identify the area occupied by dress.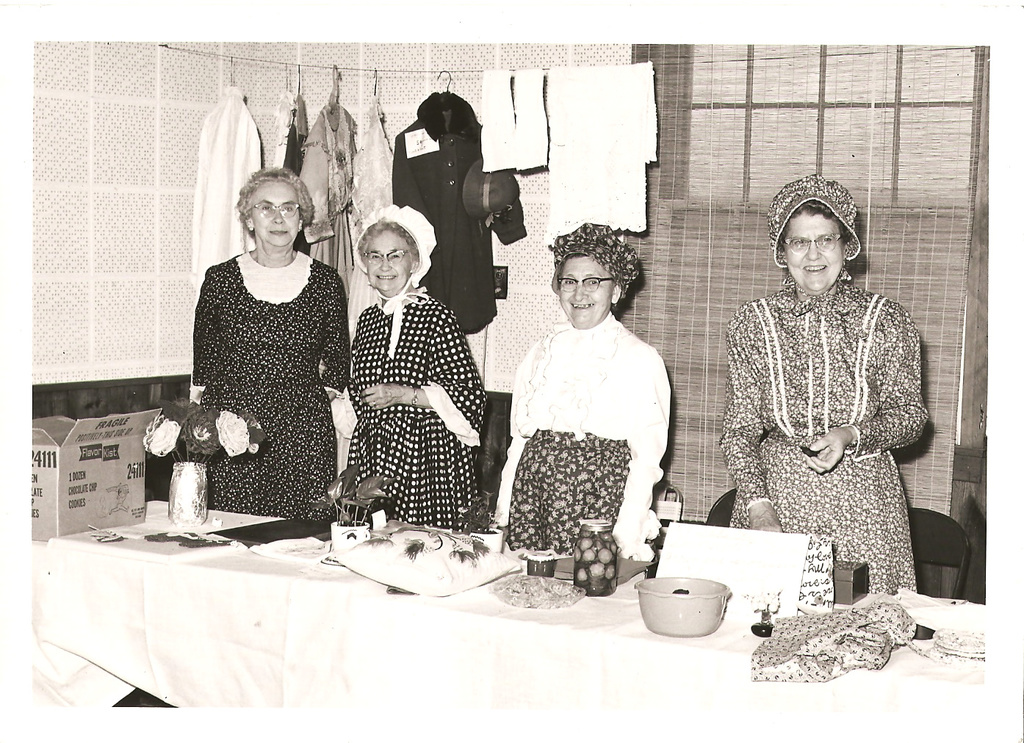
Area: [x1=298, y1=101, x2=358, y2=296].
